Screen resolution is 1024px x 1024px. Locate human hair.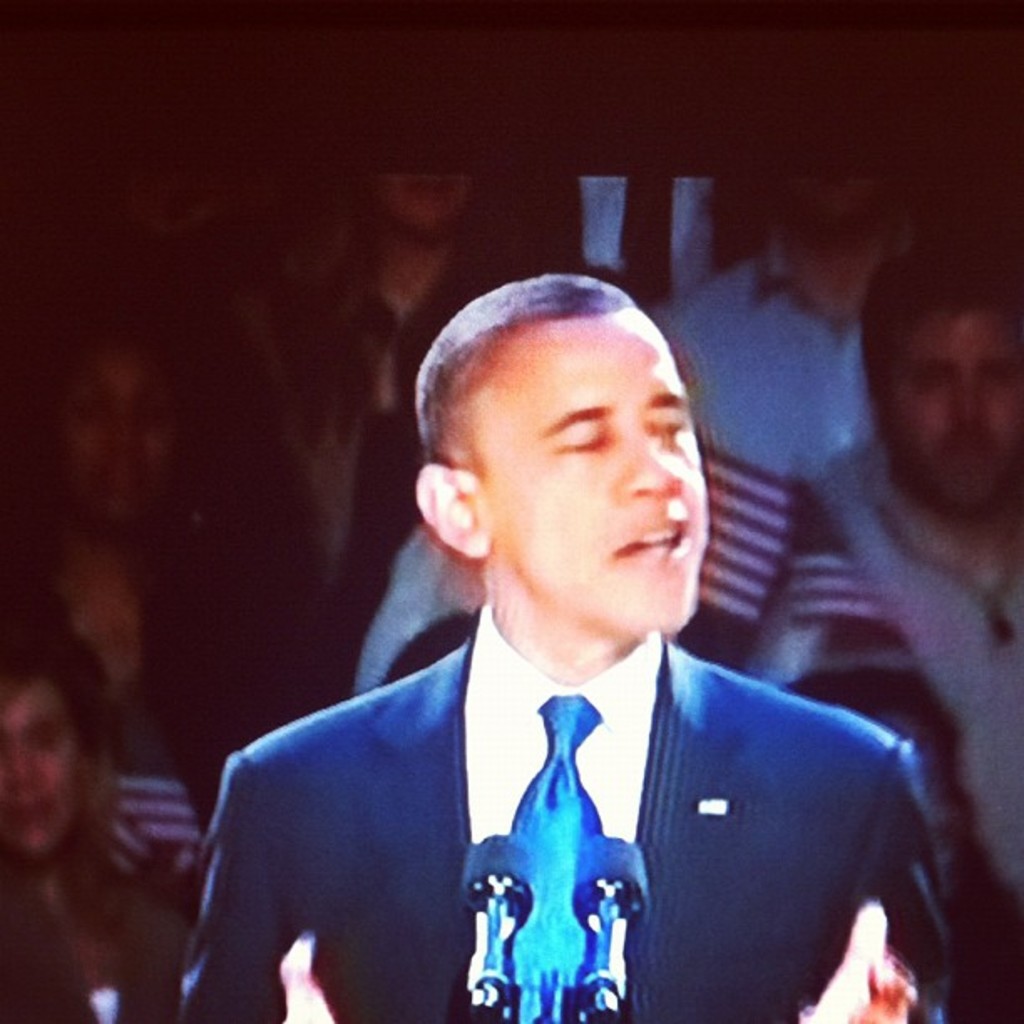
(x1=858, y1=244, x2=1022, y2=410).
